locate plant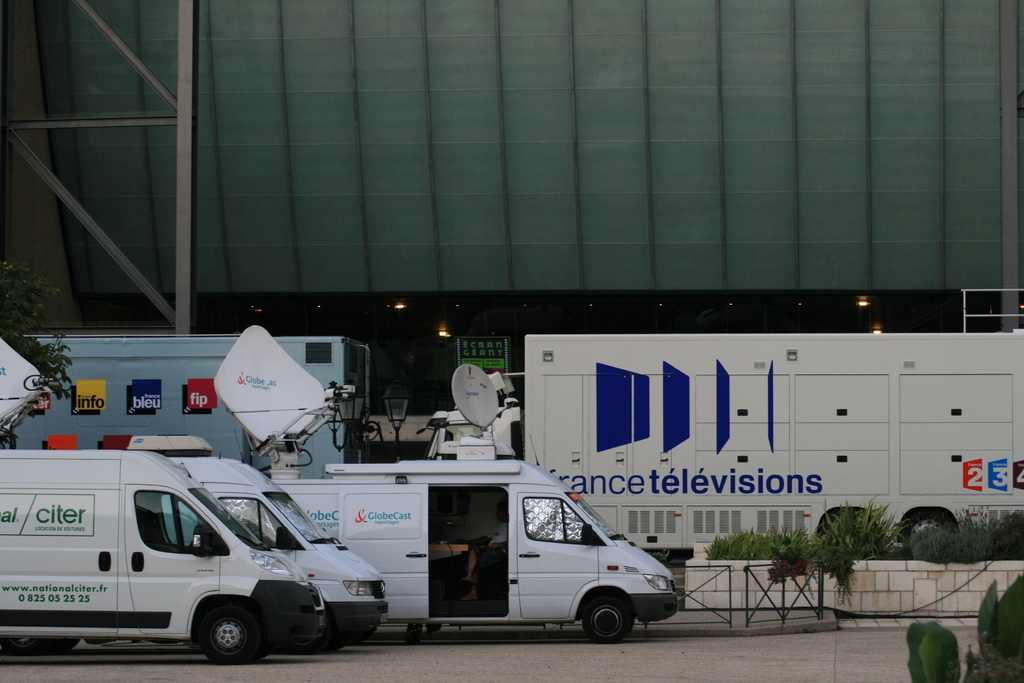
1004,506,1022,559
